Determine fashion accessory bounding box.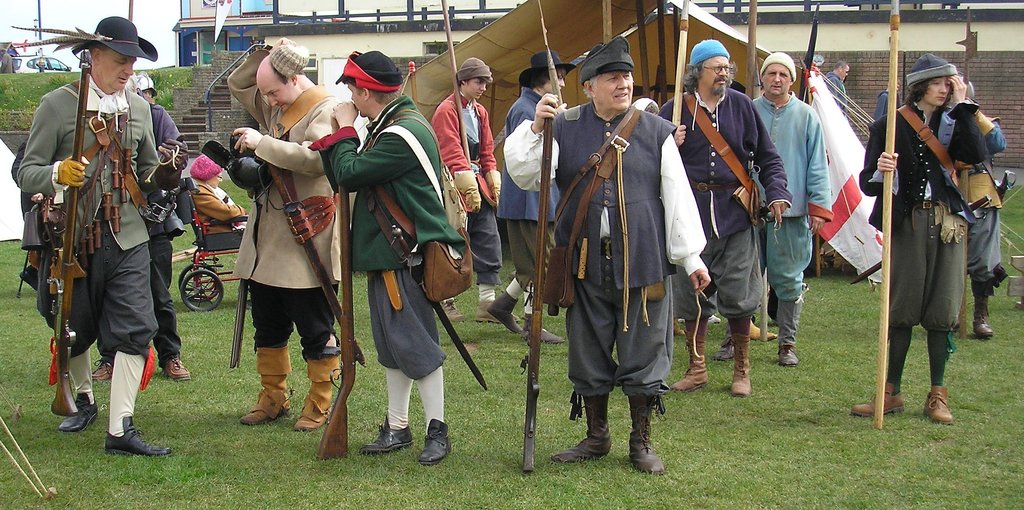
Determined: rect(330, 51, 403, 91).
